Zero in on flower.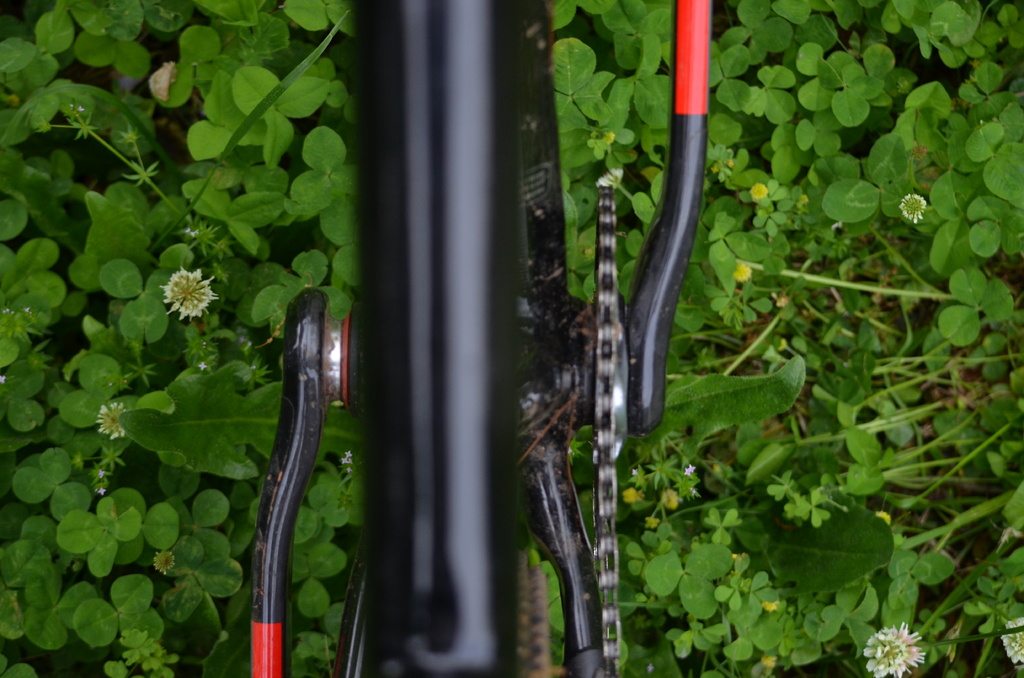
Zeroed in: detection(340, 449, 354, 475).
